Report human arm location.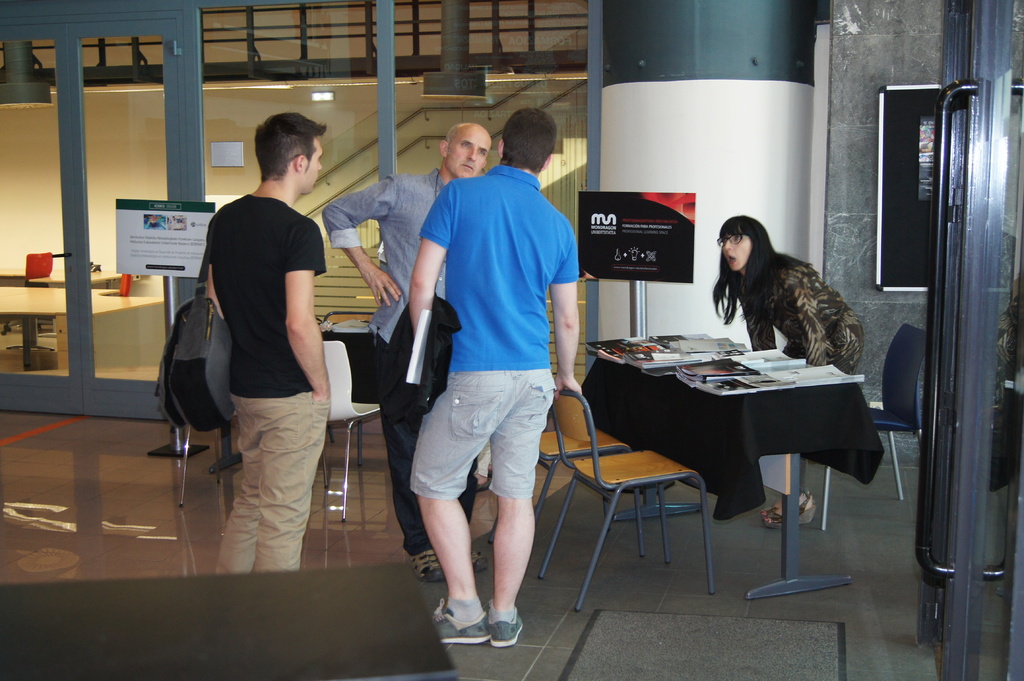
Report: select_region(545, 264, 595, 401).
